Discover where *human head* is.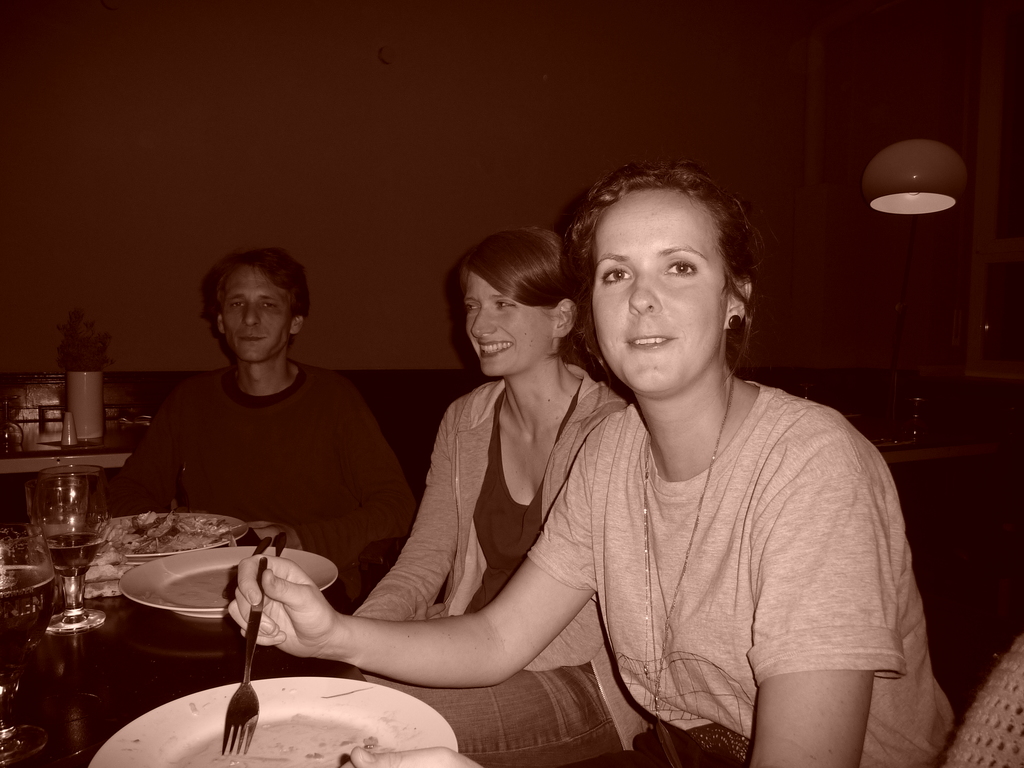
Discovered at 216,252,307,365.
